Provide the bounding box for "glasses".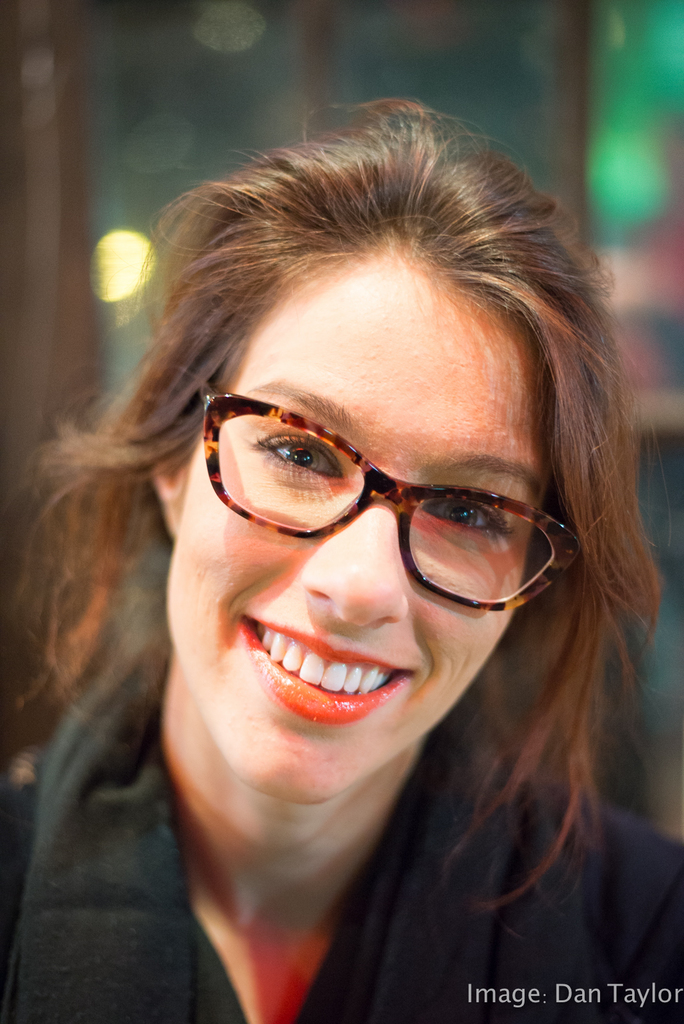
{"x1": 204, "y1": 382, "x2": 590, "y2": 614}.
